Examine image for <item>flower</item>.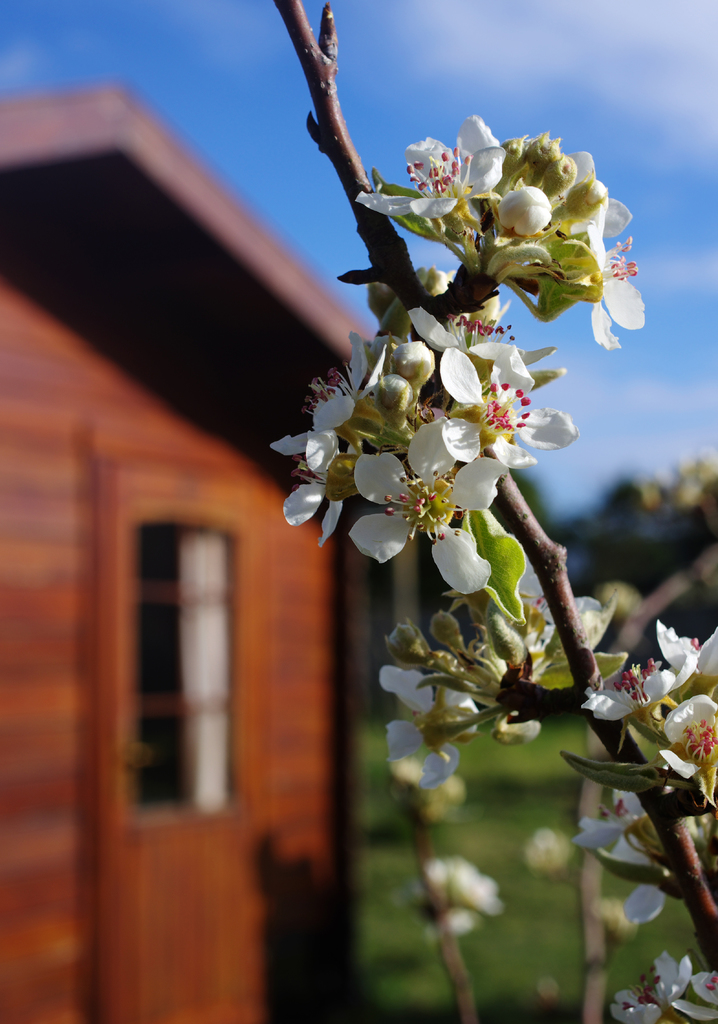
Examination result: [270,424,350,543].
